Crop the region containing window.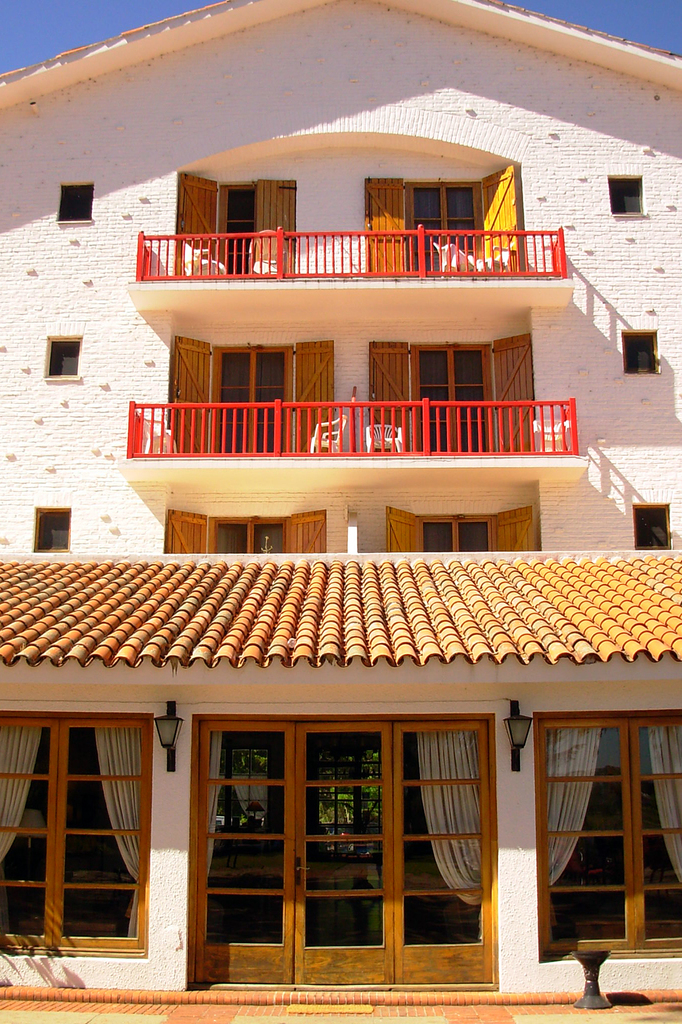
Crop region: {"left": 628, "top": 505, "right": 673, "bottom": 554}.
